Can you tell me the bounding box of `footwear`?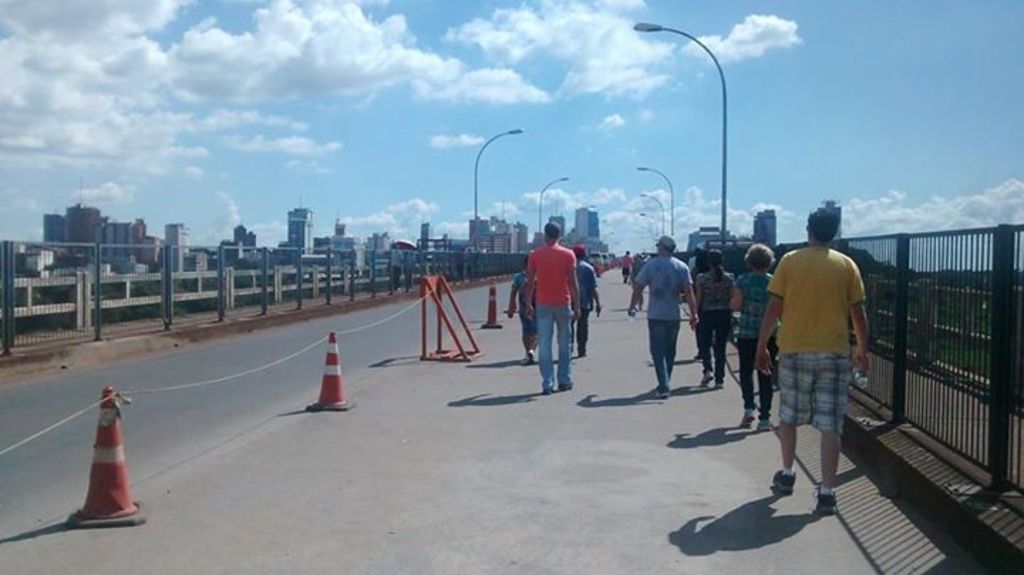
pyautogui.locateOnScreen(755, 420, 774, 431).
